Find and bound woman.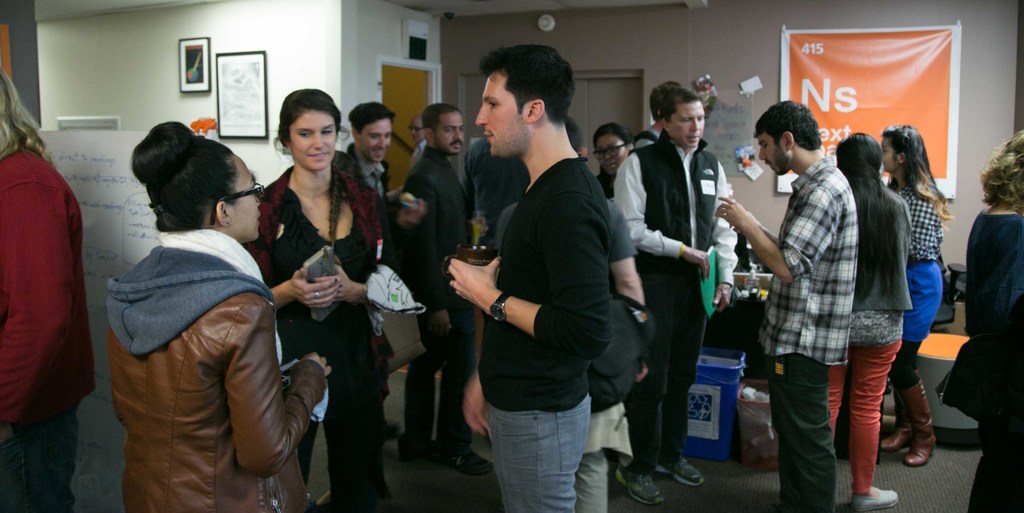
Bound: bbox=[237, 90, 413, 512].
